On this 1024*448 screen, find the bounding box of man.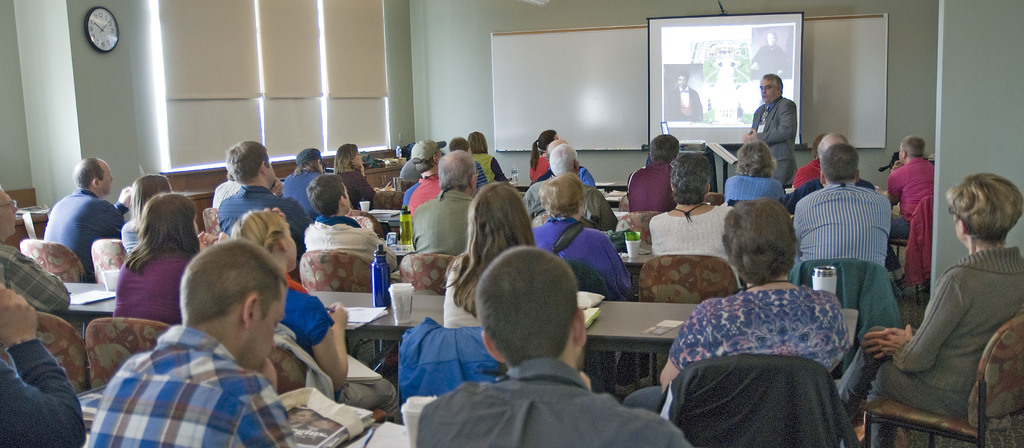
Bounding box: box=[412, 244, 696, 447].
